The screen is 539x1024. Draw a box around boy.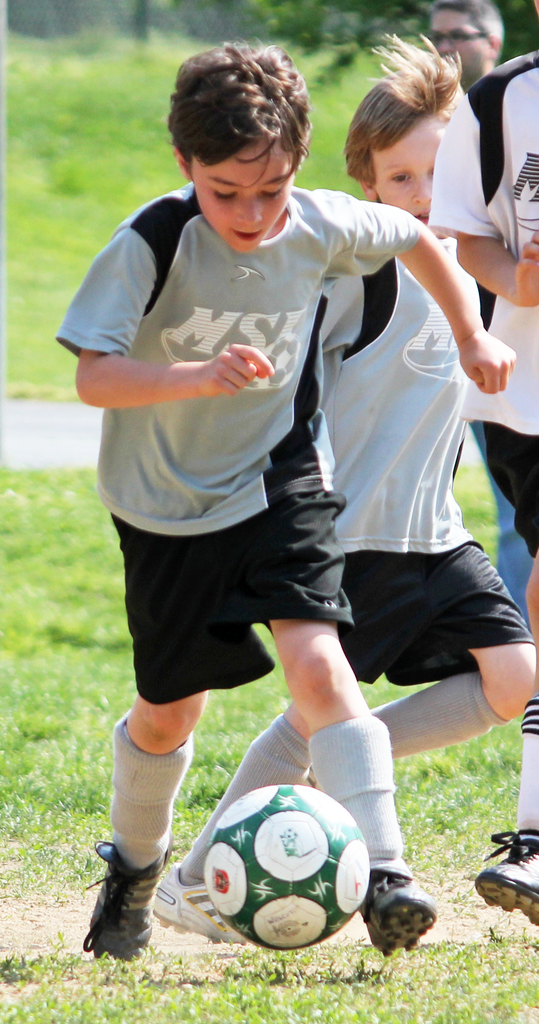
<region>428, 0, 538, 927</region>.
